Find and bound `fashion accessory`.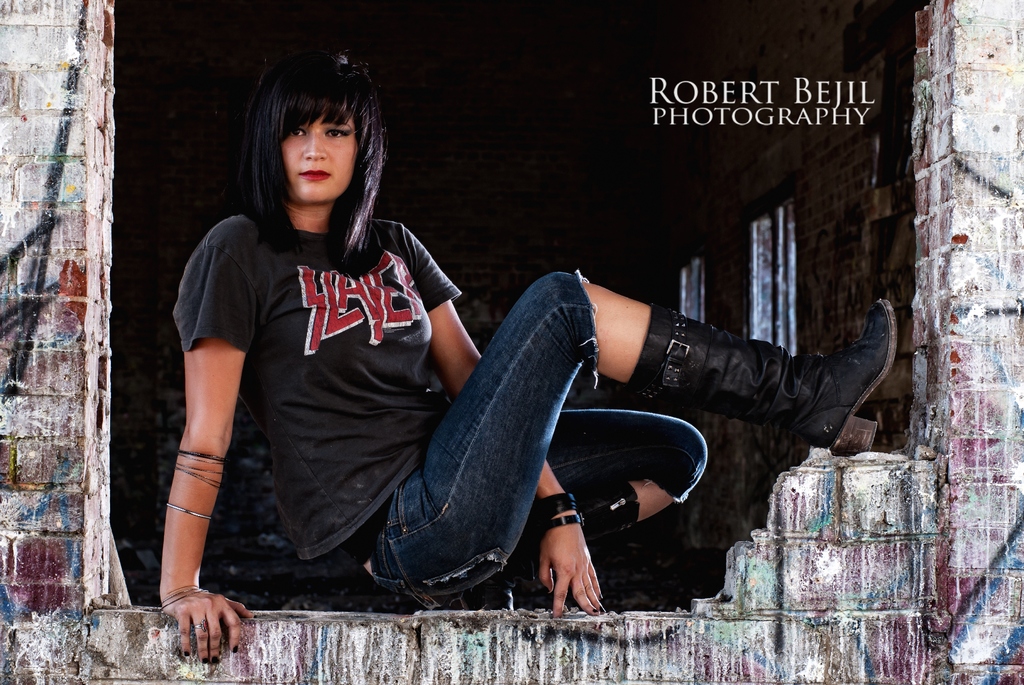
Bound: 164,503,213,524.
